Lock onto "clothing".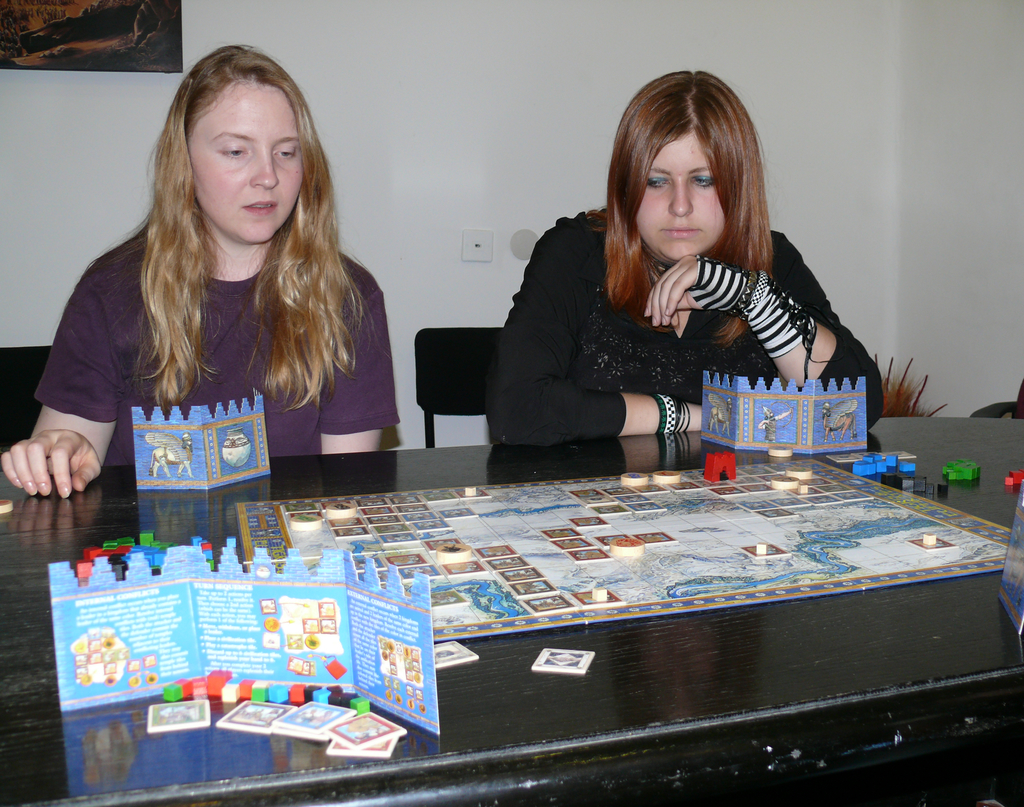
Locked: (left=493, top=212, right=872, bottom=445).
